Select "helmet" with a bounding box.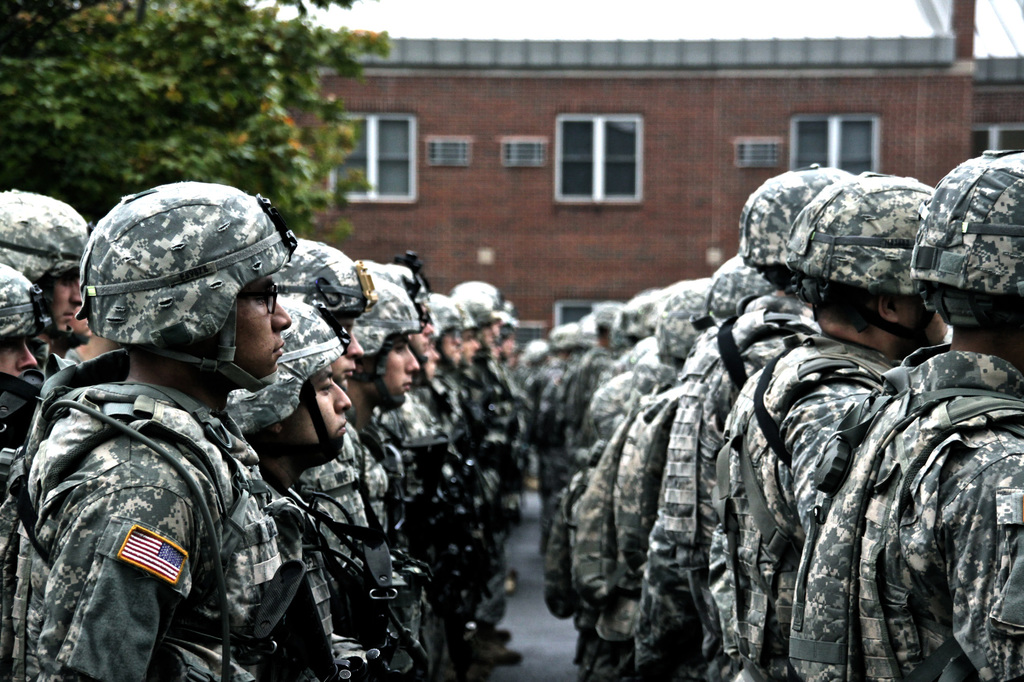
region(503, 299, 512, 336).
